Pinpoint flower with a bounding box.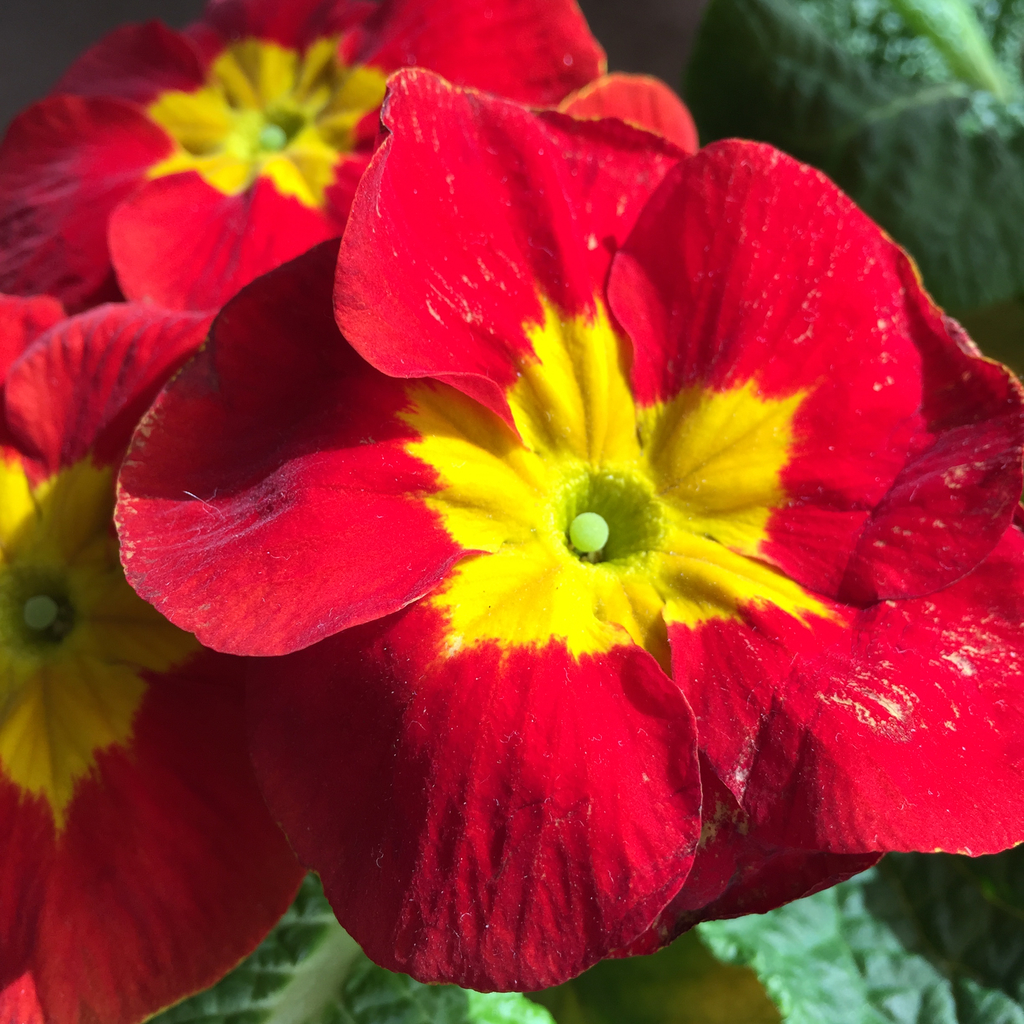
0:0:706:297.
